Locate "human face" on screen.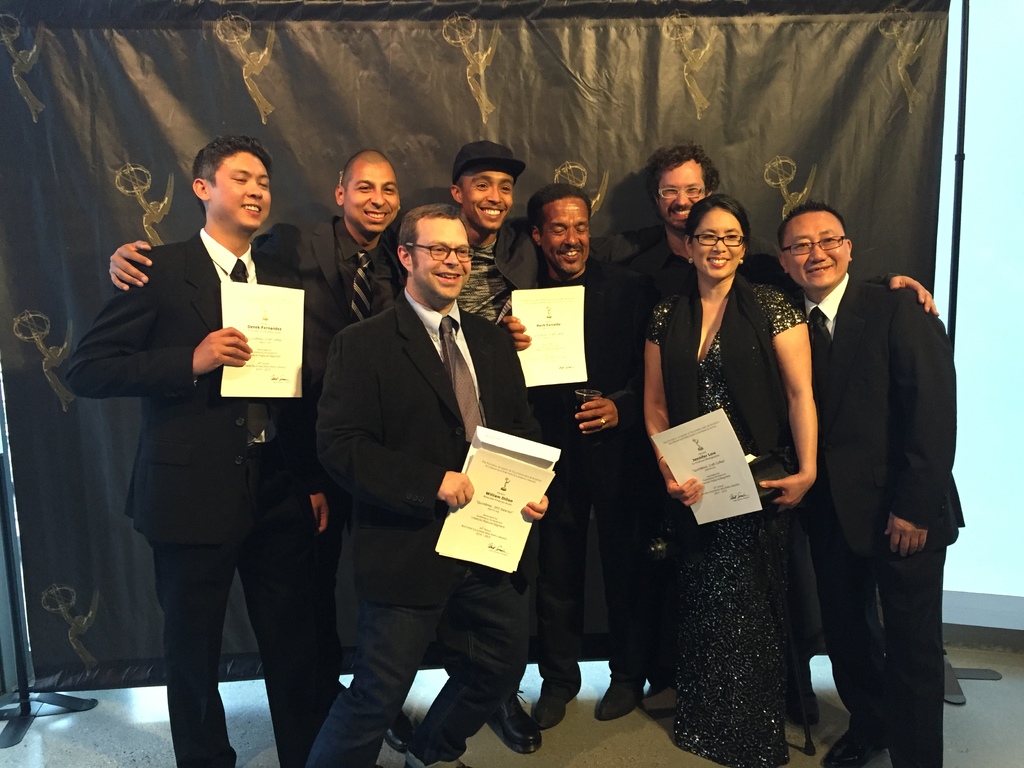
On screen at pyautogui.locateOnScreen(461, 161, 514, 232).
